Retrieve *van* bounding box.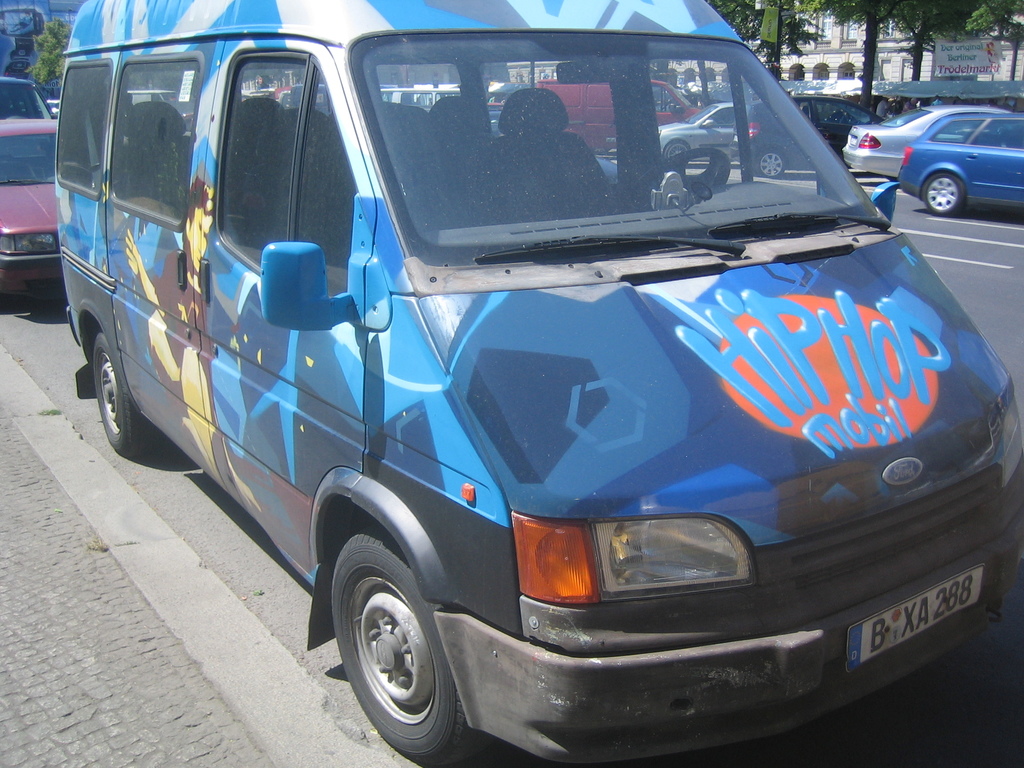
Bounding box: box=[381, 87, 463, 111].
